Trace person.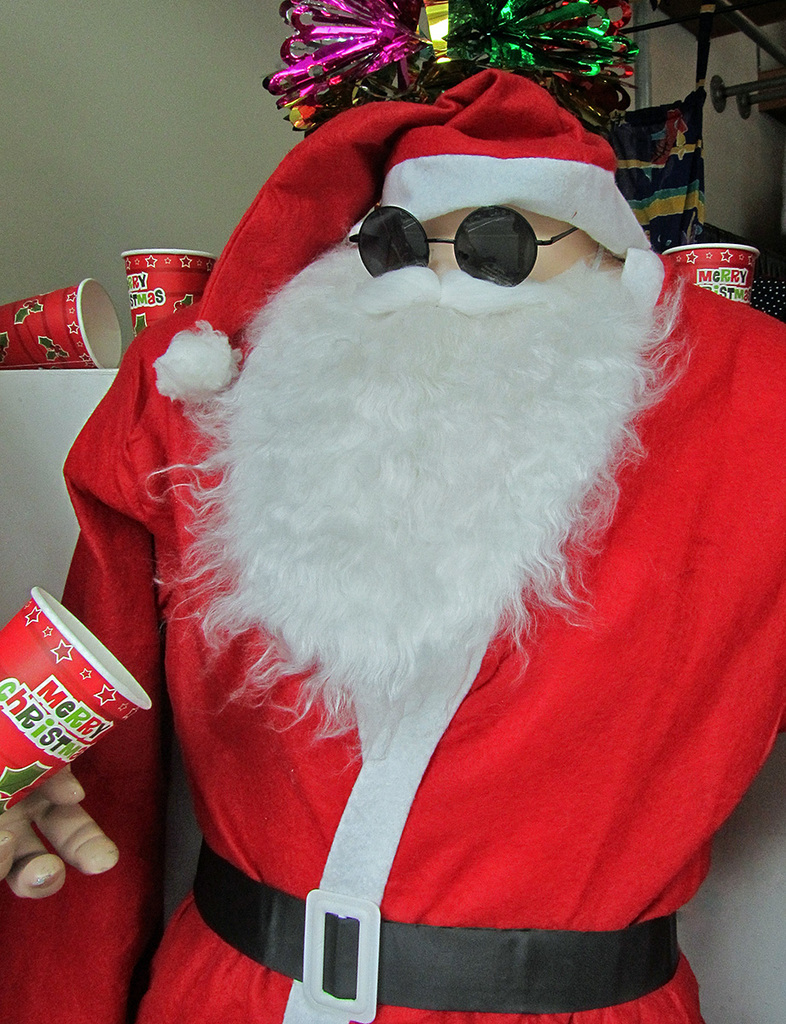
Traced to 0,66,785,1021.
